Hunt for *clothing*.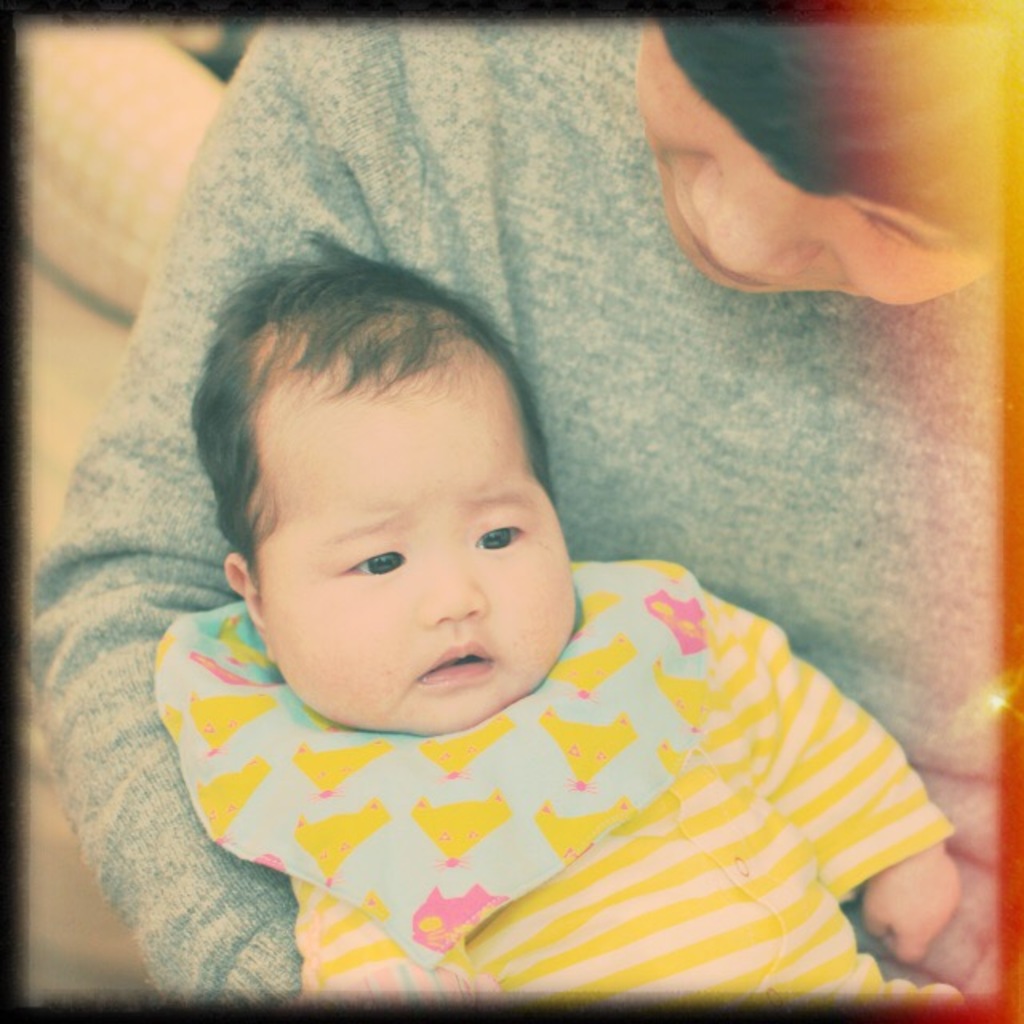
Hunted down at 19/11/1002/1003.
